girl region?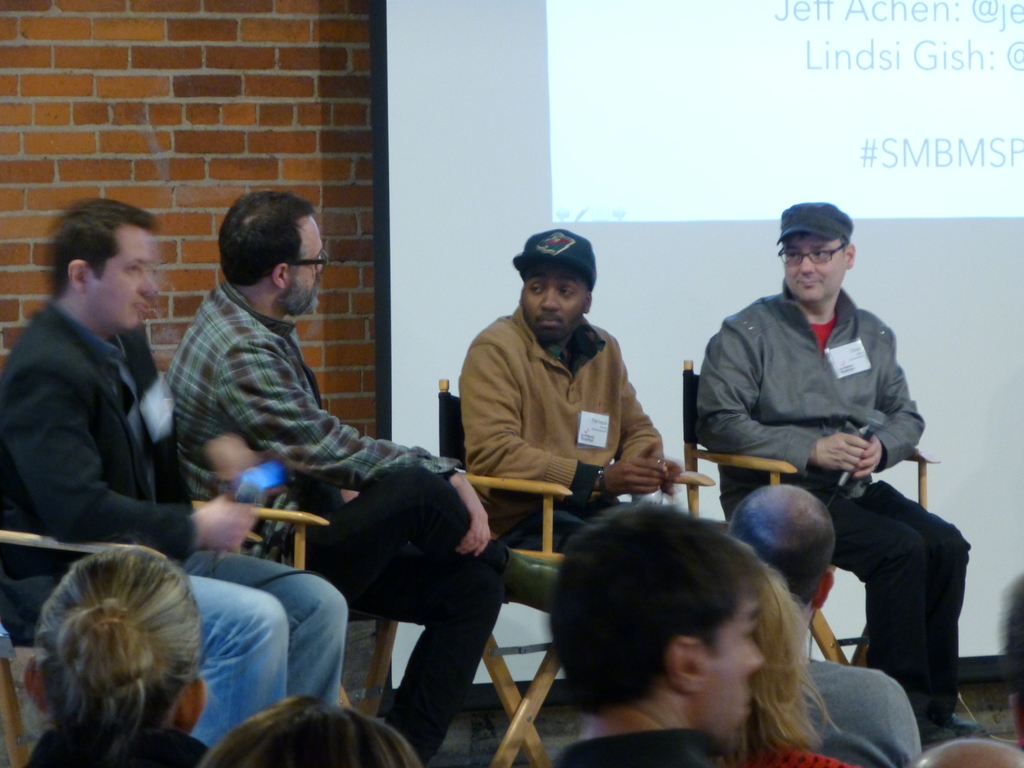
(x1=24, y1=547, x2=210, y2=767)
